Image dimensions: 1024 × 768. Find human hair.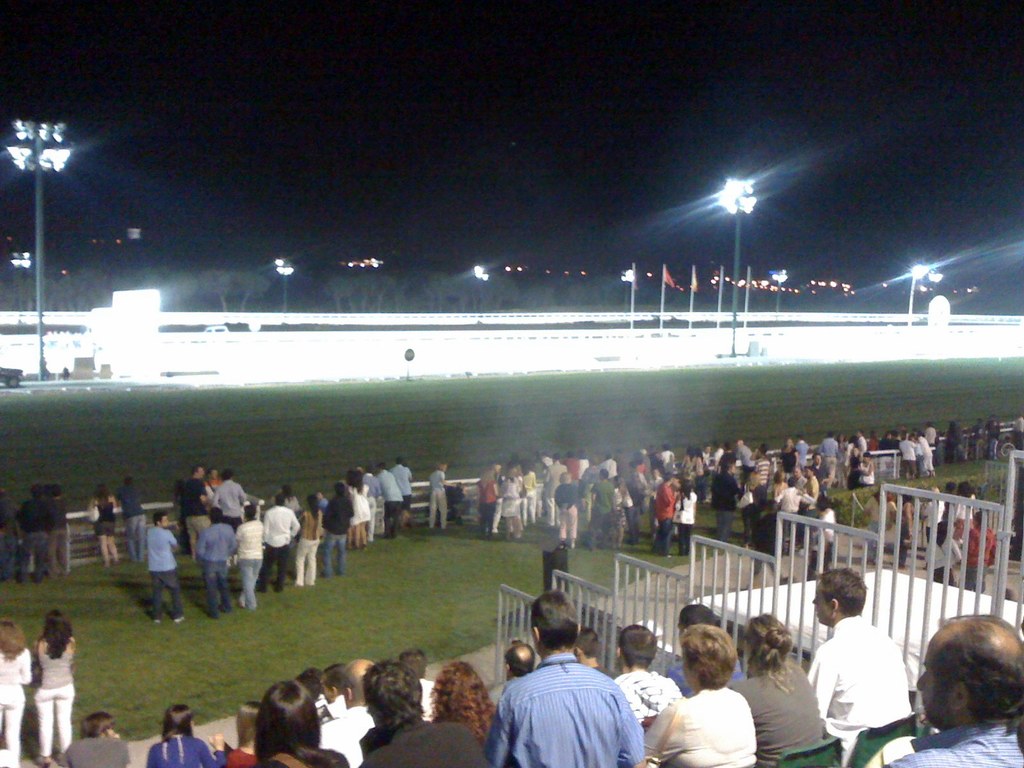
(left=955, top=479, right=973, bottom=502).
